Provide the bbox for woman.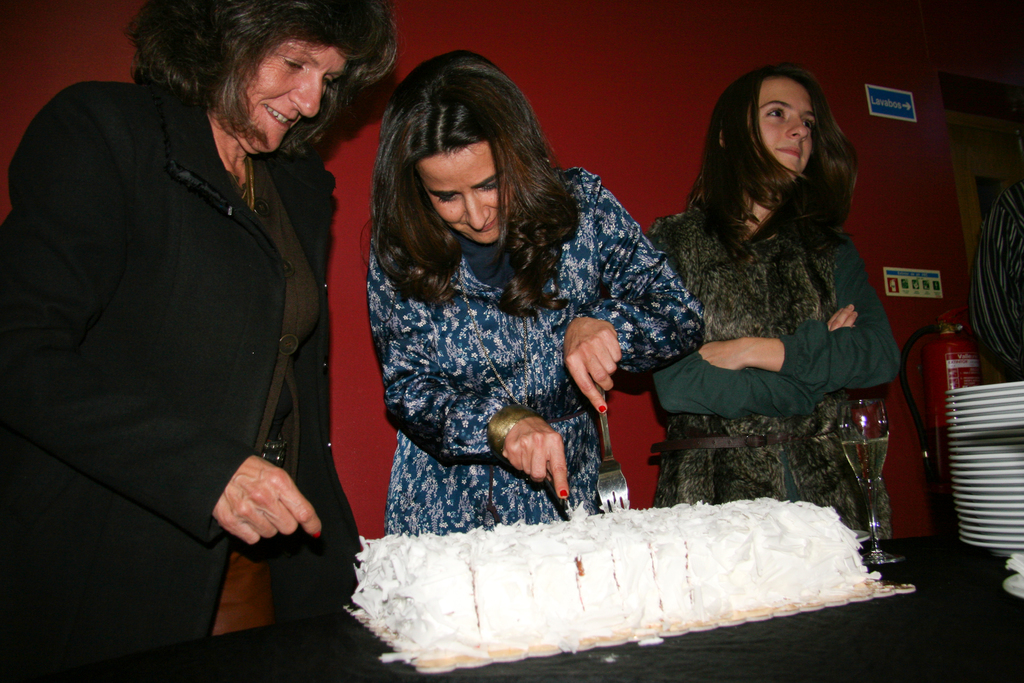
360,48,705,534.
